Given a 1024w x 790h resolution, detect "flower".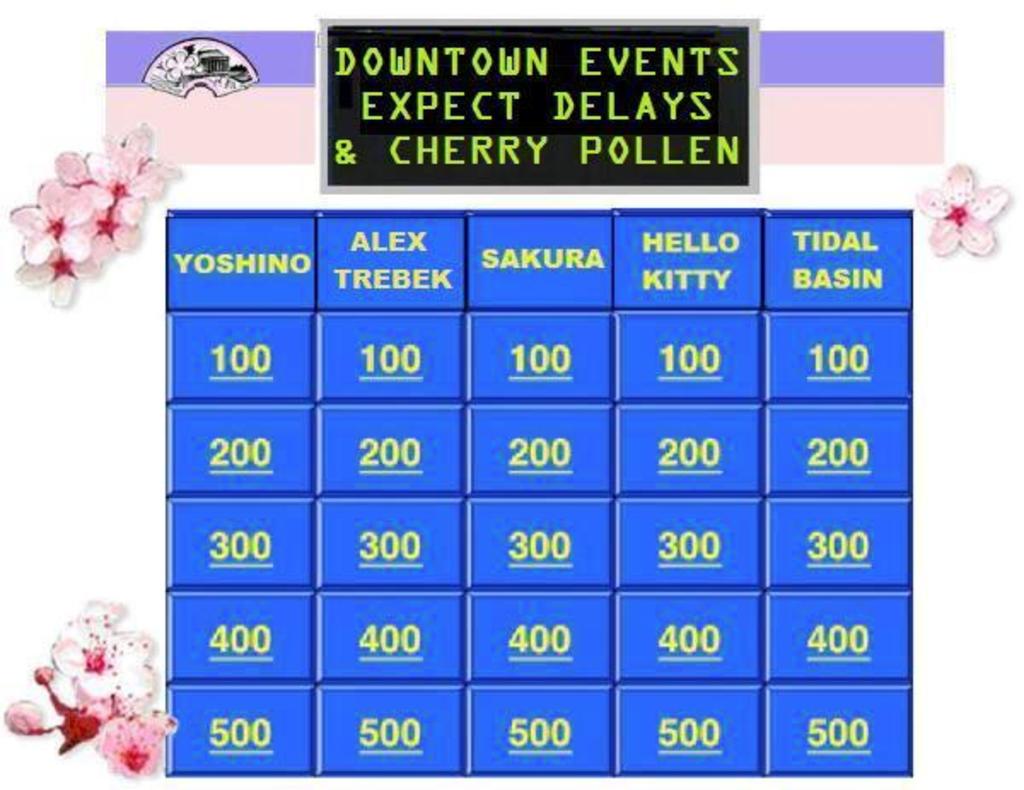
[92, 200, 140, 256].
